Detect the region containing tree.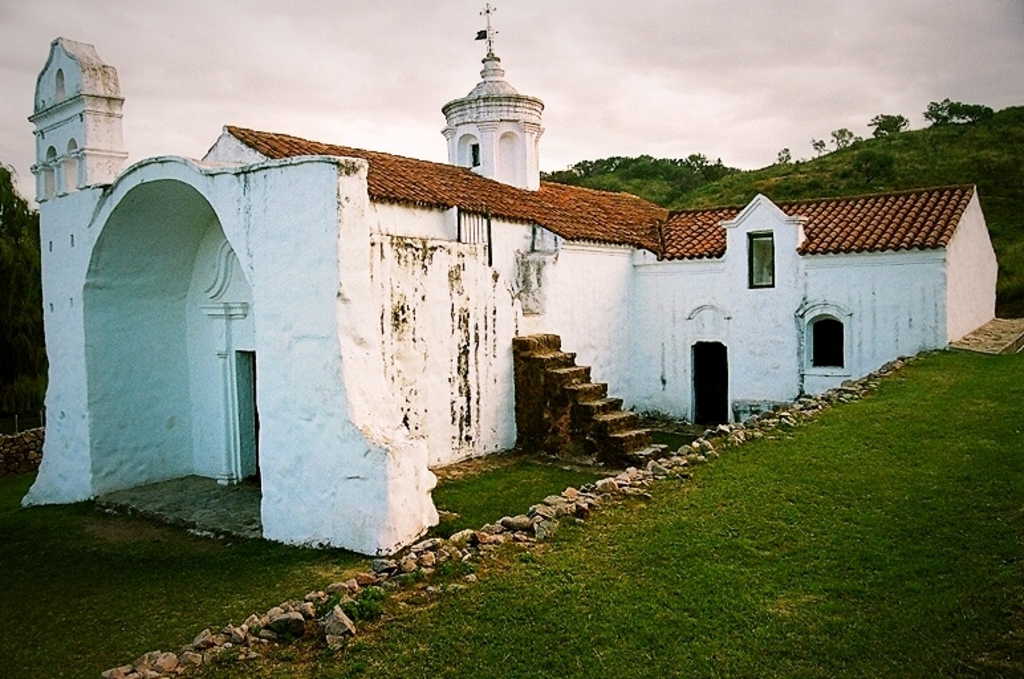
(x1=864, y1=105, x2=911, y2=142).
